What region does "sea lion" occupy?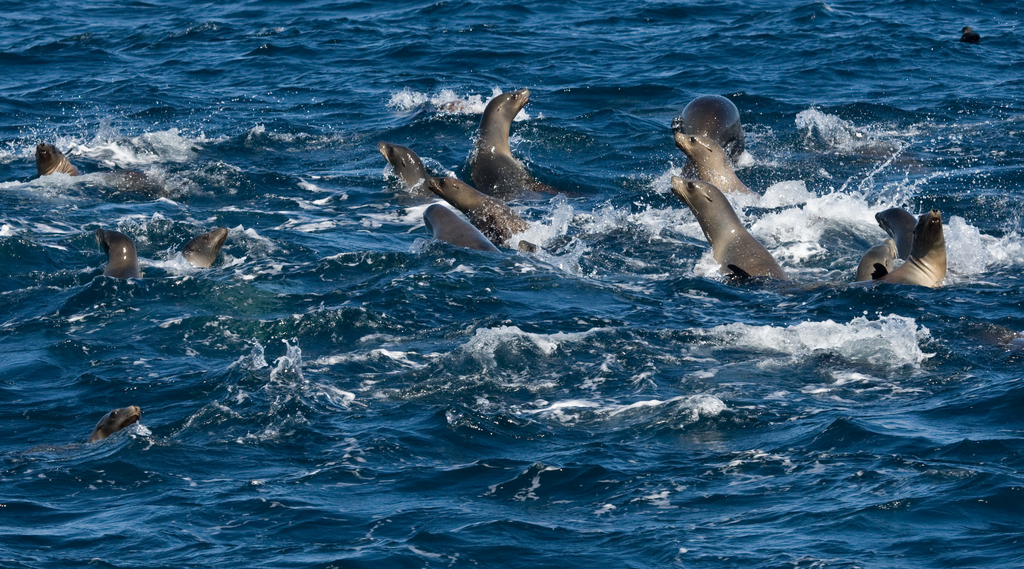
left=436, top=174, right=527, bottom=239.
